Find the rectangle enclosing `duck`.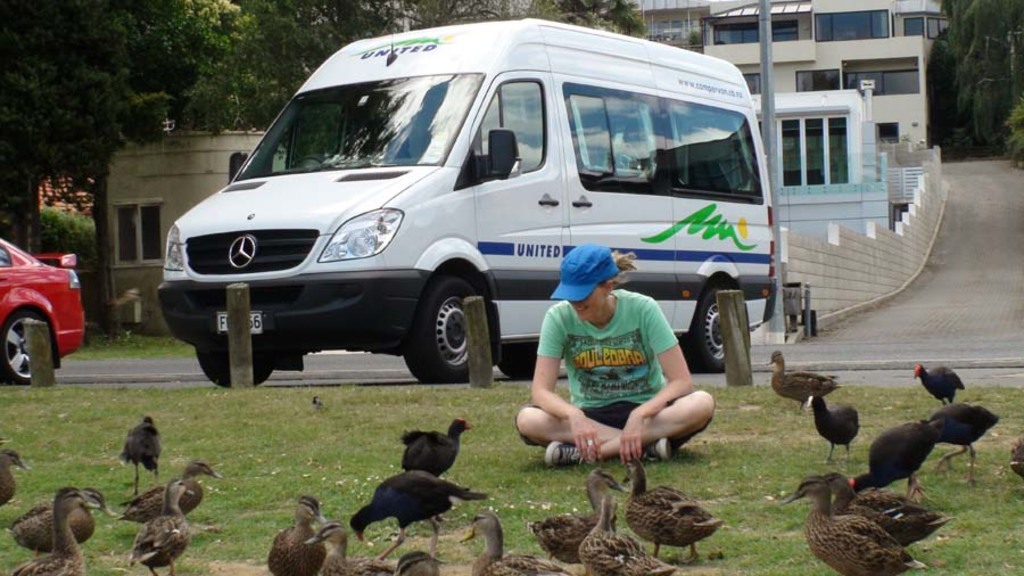
841:419:933:496.
